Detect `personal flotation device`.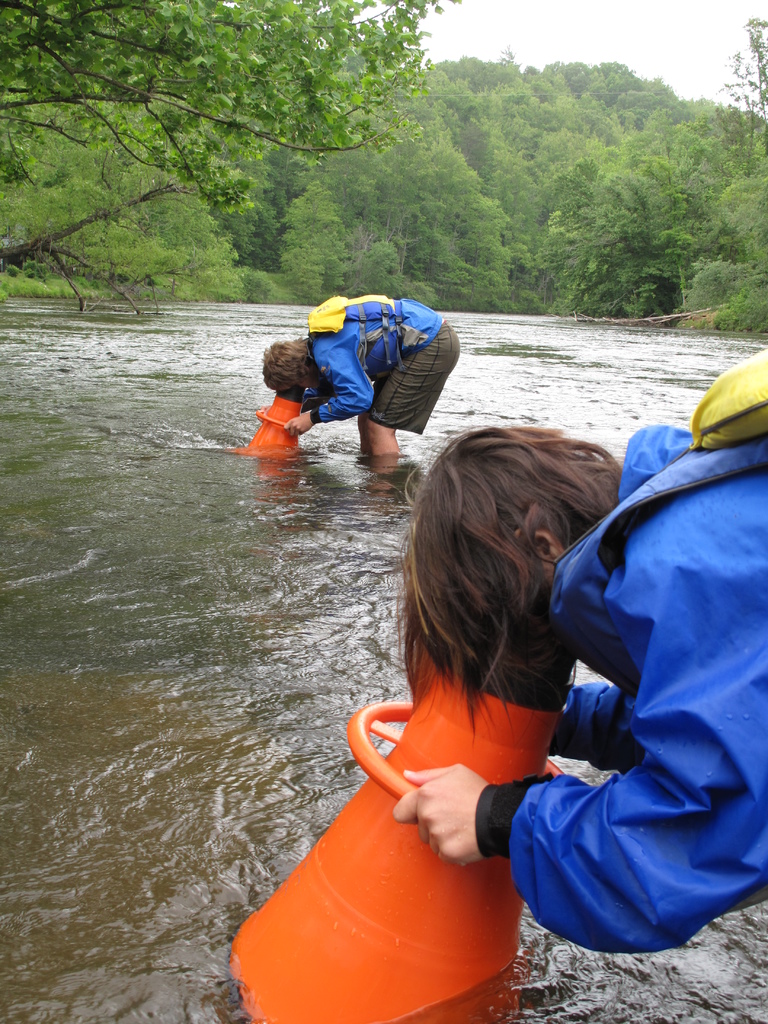
Detected at rect(541, 346, 767, 703).
